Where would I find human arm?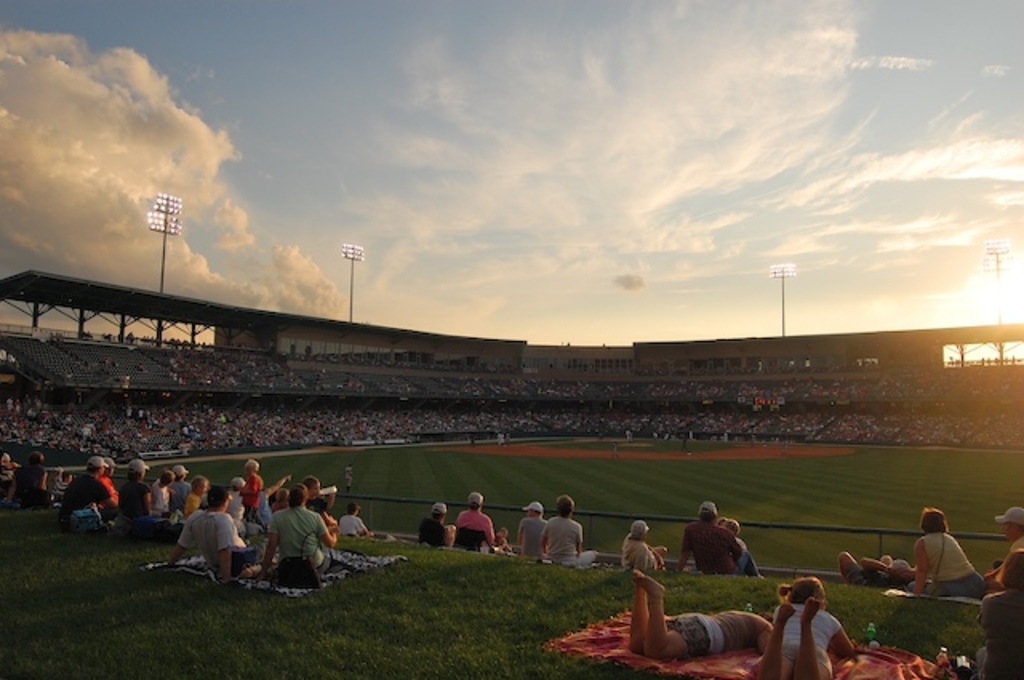
At detection(98, 482, 117, 507).
